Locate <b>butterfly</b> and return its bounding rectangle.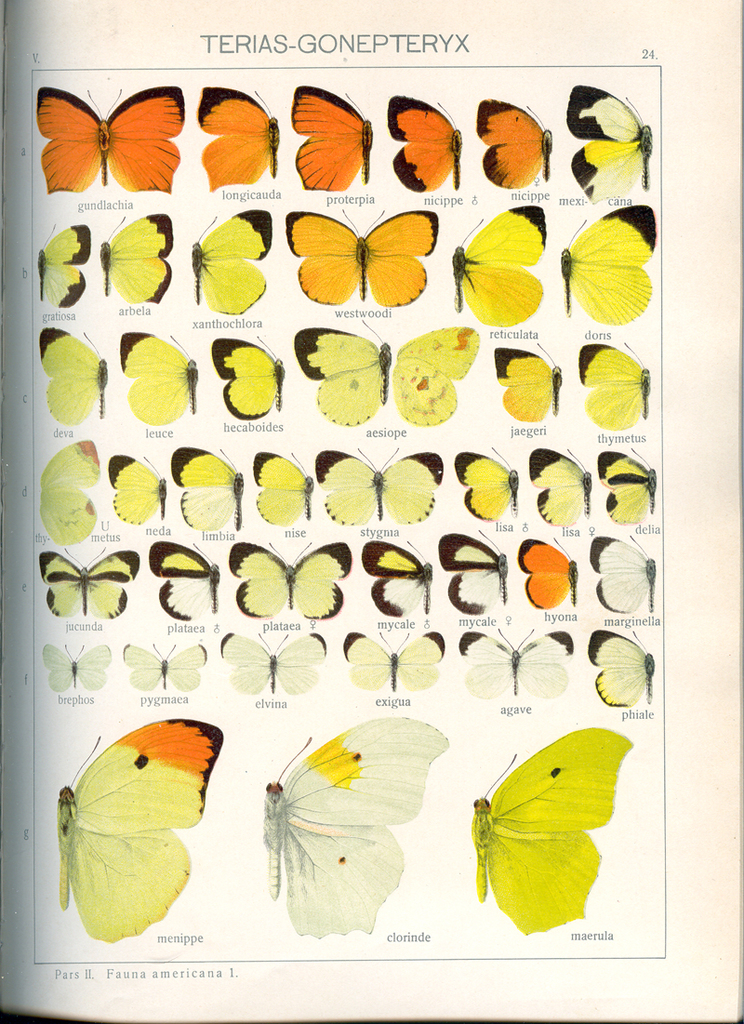
[274,193,441,307].
